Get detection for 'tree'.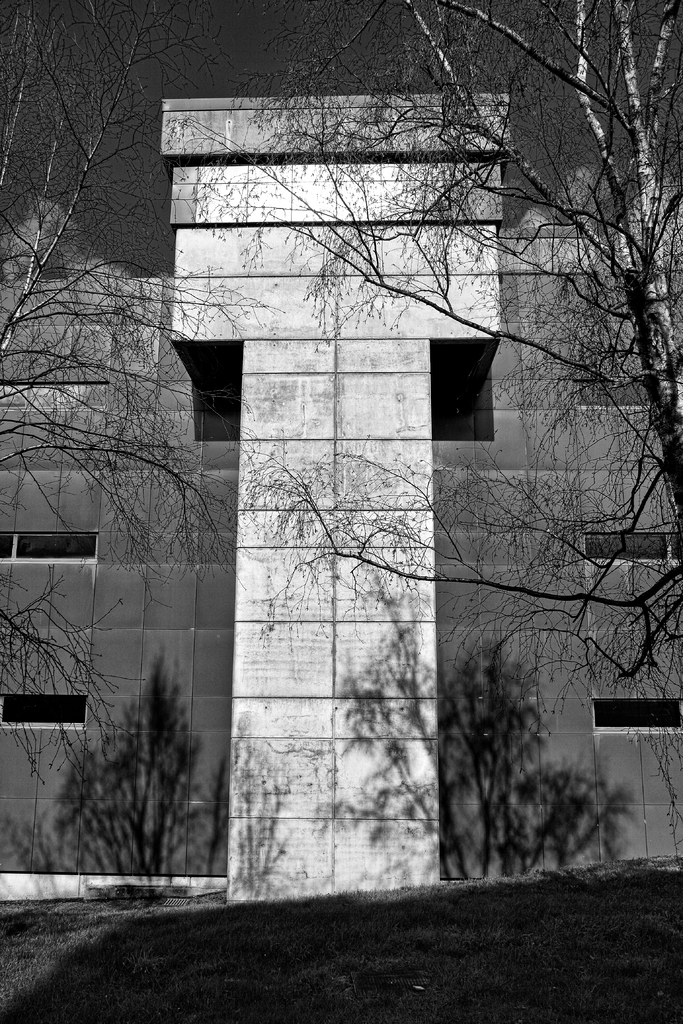
Detection: select_region(0, 0, 241, 750).
